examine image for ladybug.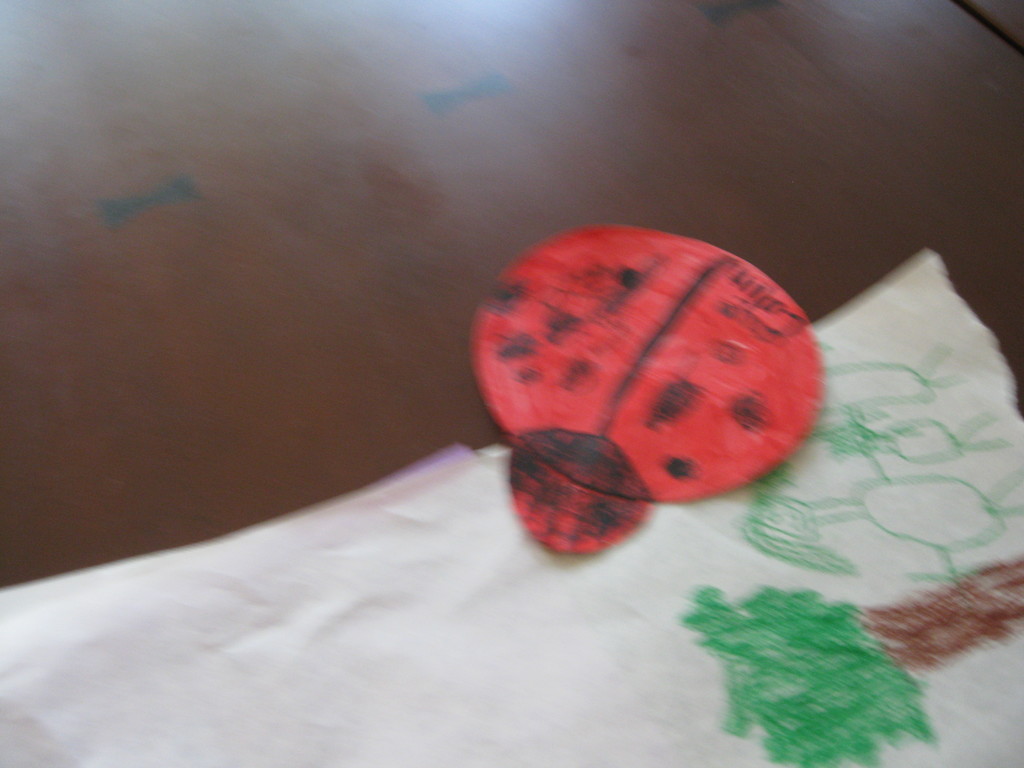
Examination result: bbox=(467, 222, 826, 557).
